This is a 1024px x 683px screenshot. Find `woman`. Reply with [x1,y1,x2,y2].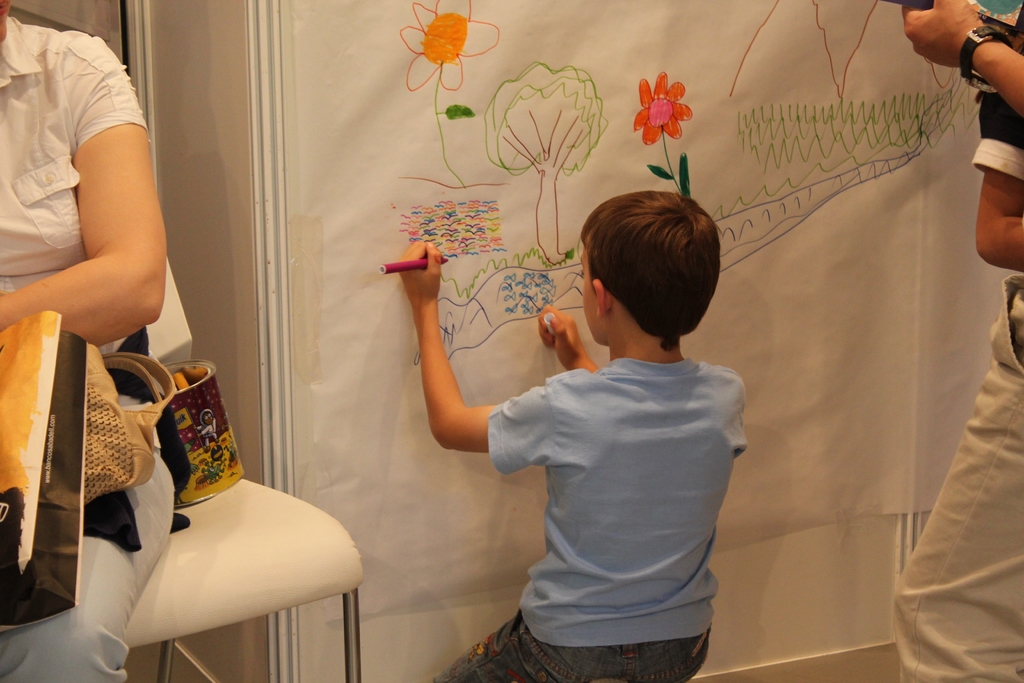
[0,0,175,682].
